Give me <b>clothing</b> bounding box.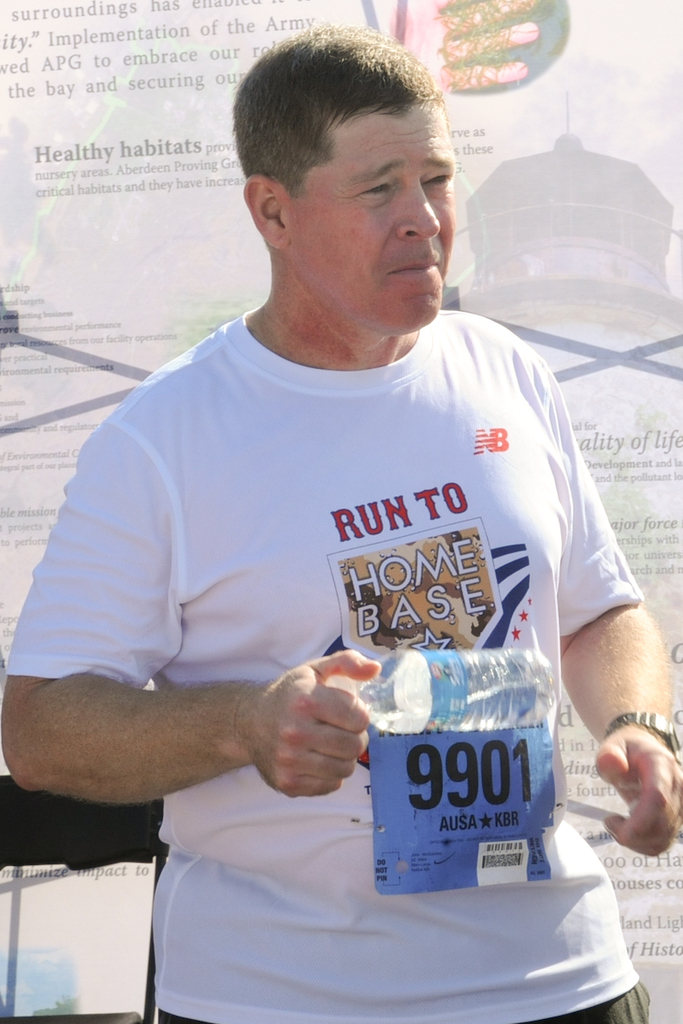
[5, 309, 648, 1023].
